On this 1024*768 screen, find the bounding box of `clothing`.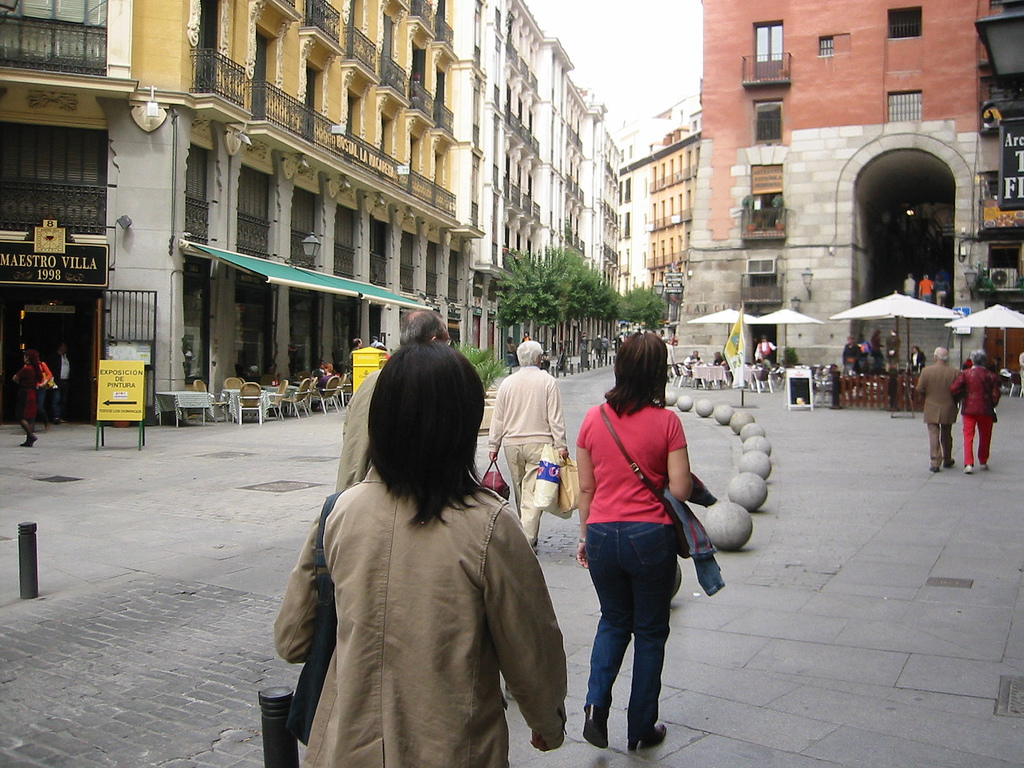
Bounding box: box(564, 361, 706, 724).
